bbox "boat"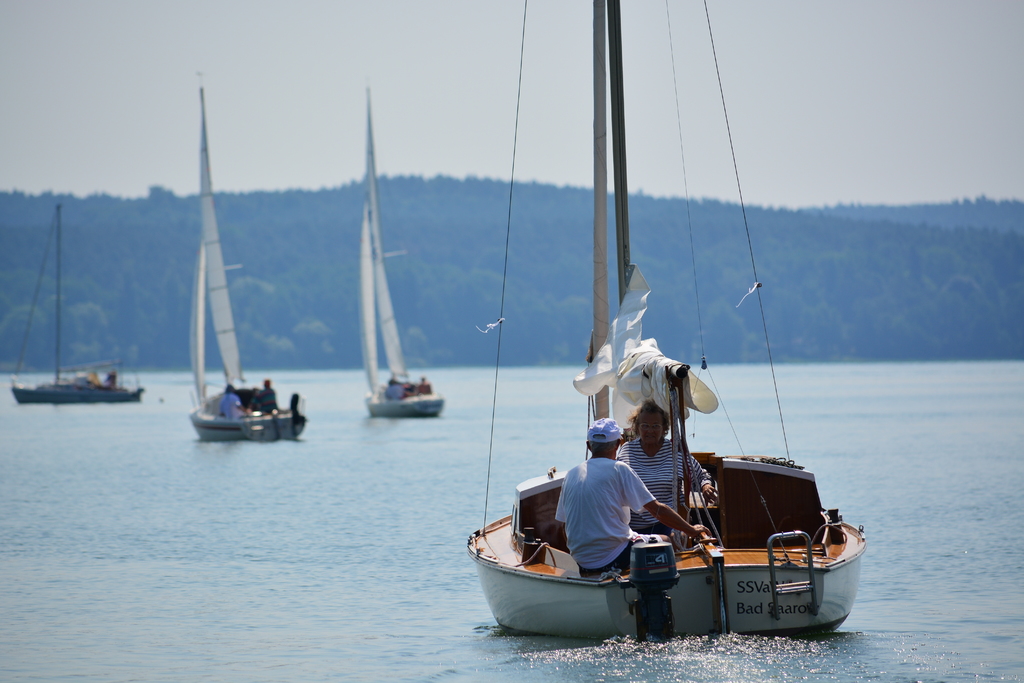
<bbox>366, 78, 445, 416</bbox>
